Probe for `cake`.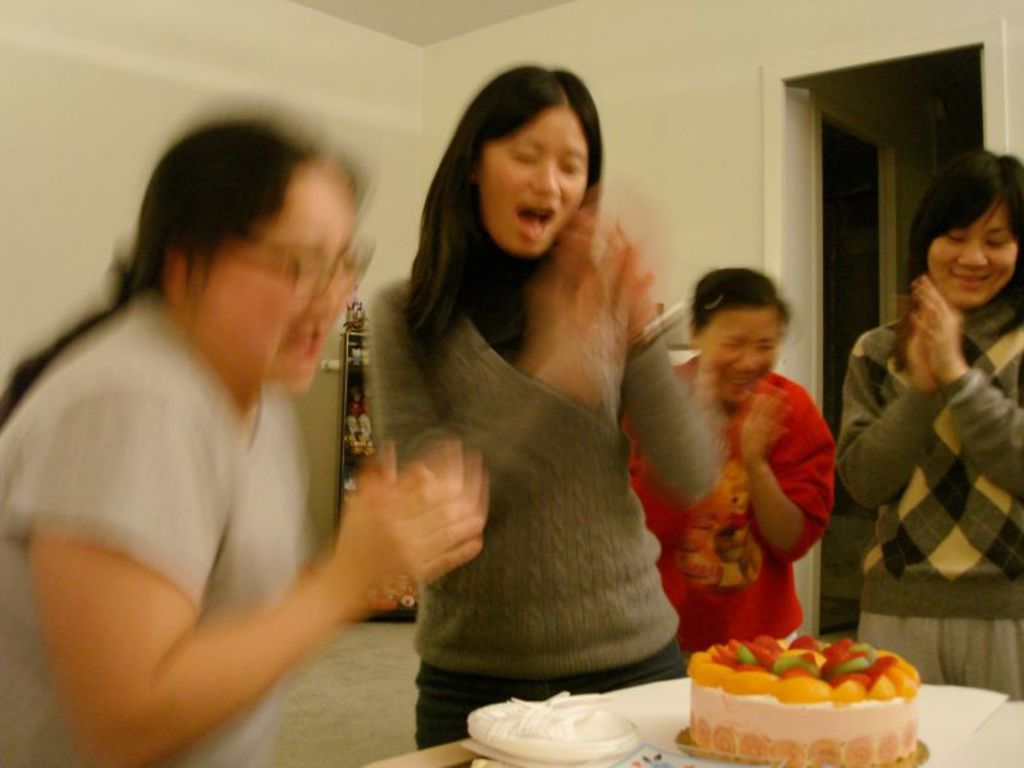
Probe result: 687:635:918:767.
